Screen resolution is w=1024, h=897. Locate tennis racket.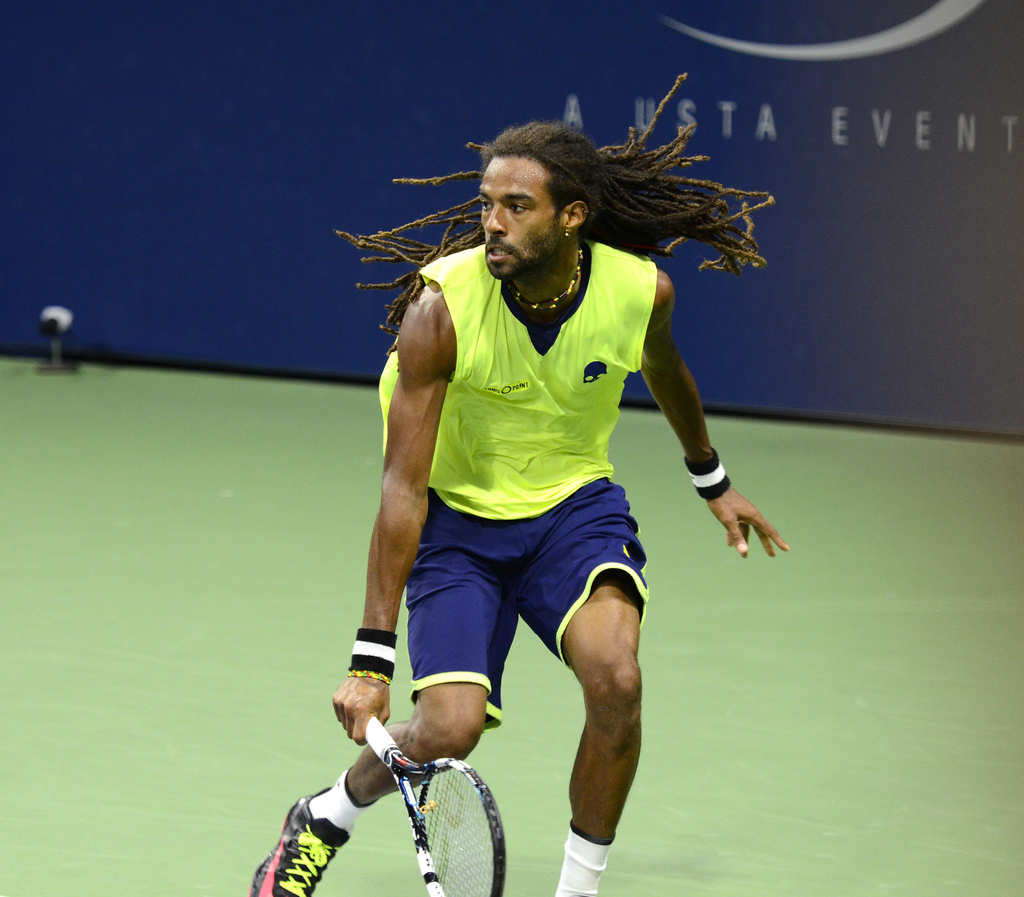
left=364, top=713, right=510, bottom=896.
